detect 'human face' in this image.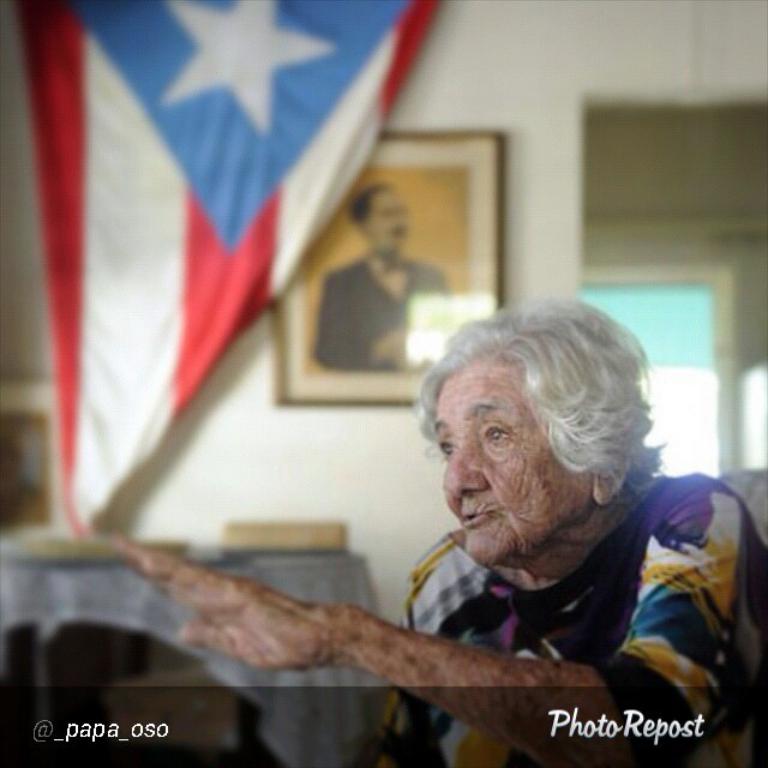
Detection: <region>362, 191, 407, 253</region>.
